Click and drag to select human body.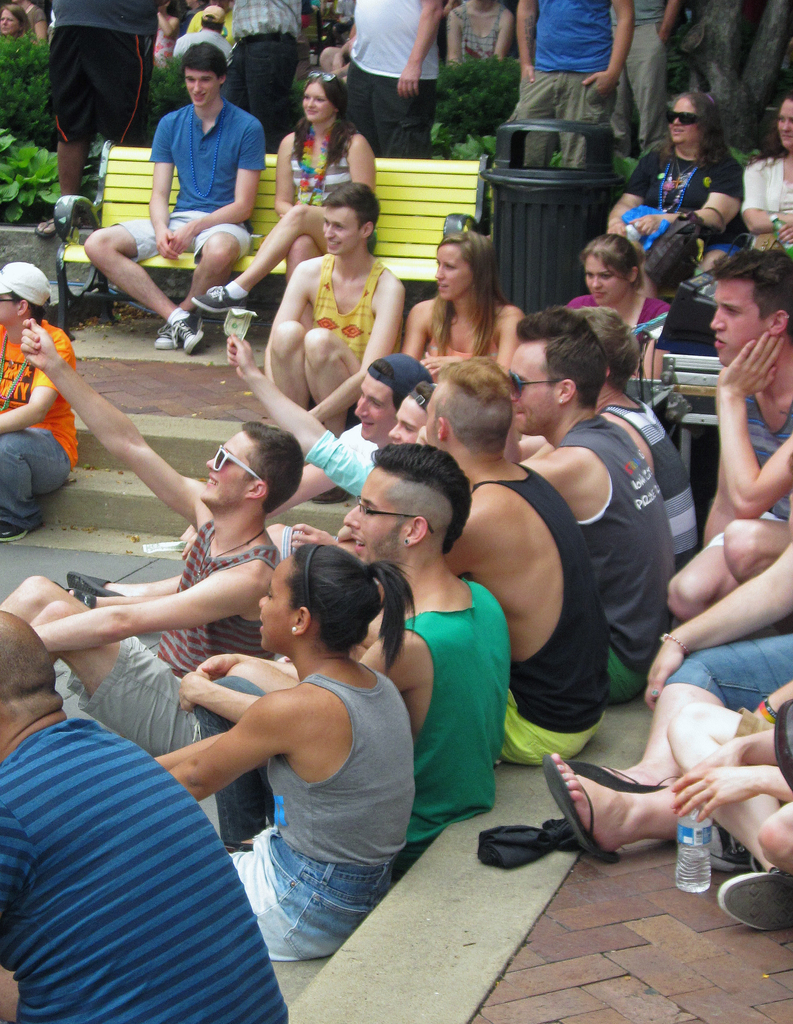
Selection: (x1=514, y1=0, x2=626, y2=170).
